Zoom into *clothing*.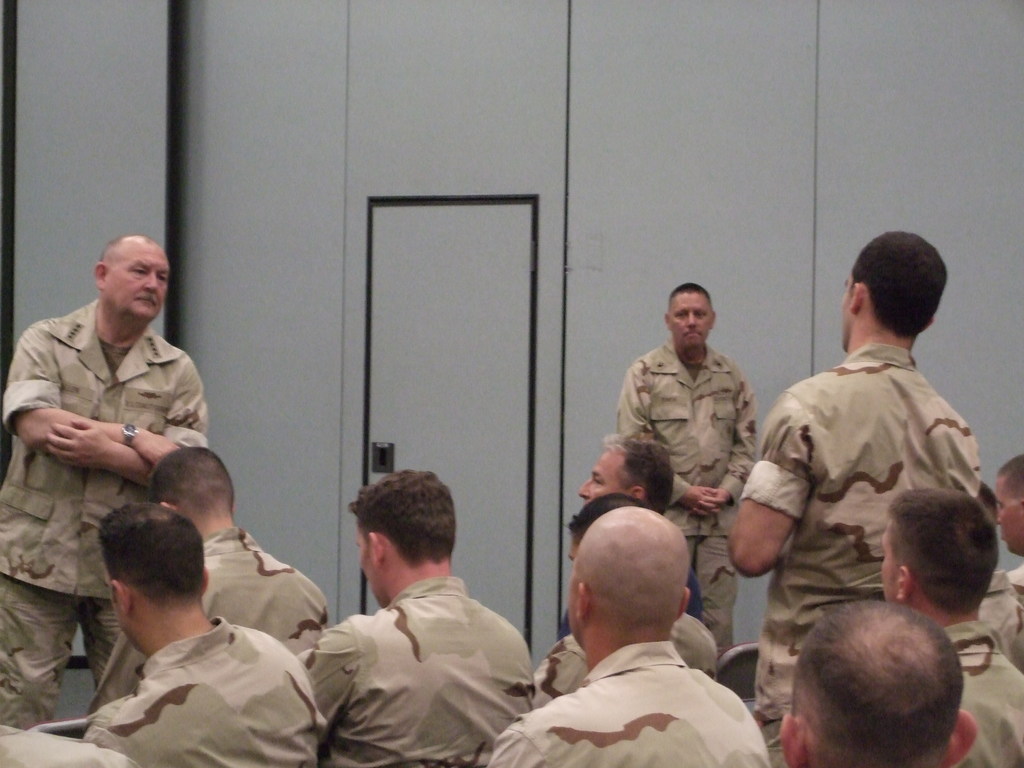
Zoom target: [x1=86, y1=520, x2=326, y2=710].
